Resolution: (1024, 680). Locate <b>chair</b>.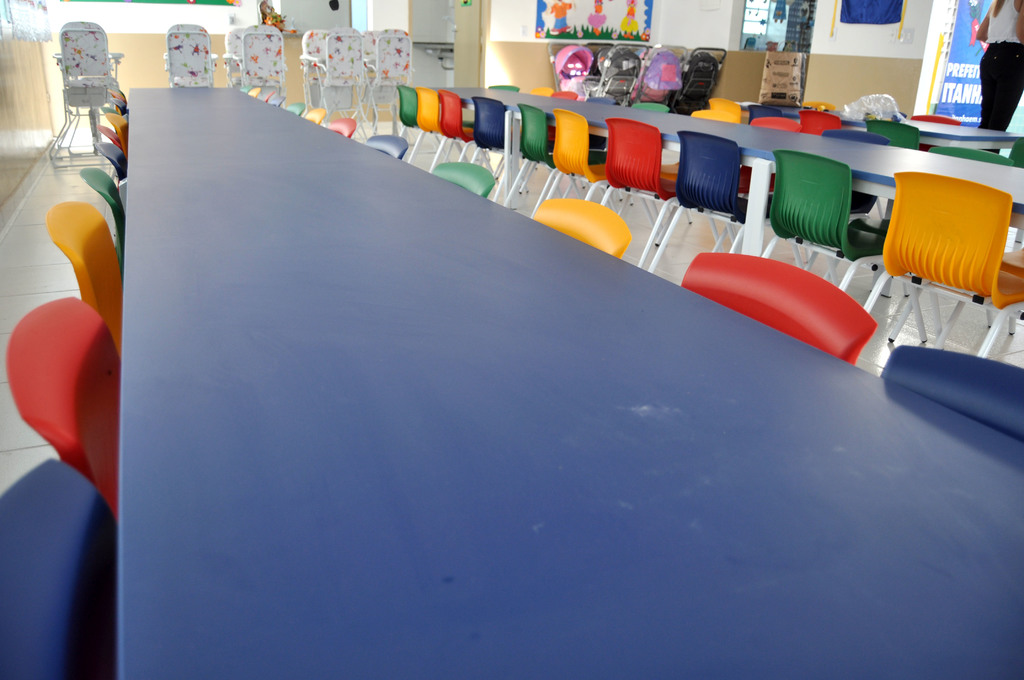
{"left": 533, "top": 198, "right": 634, "bottom": 260}.
